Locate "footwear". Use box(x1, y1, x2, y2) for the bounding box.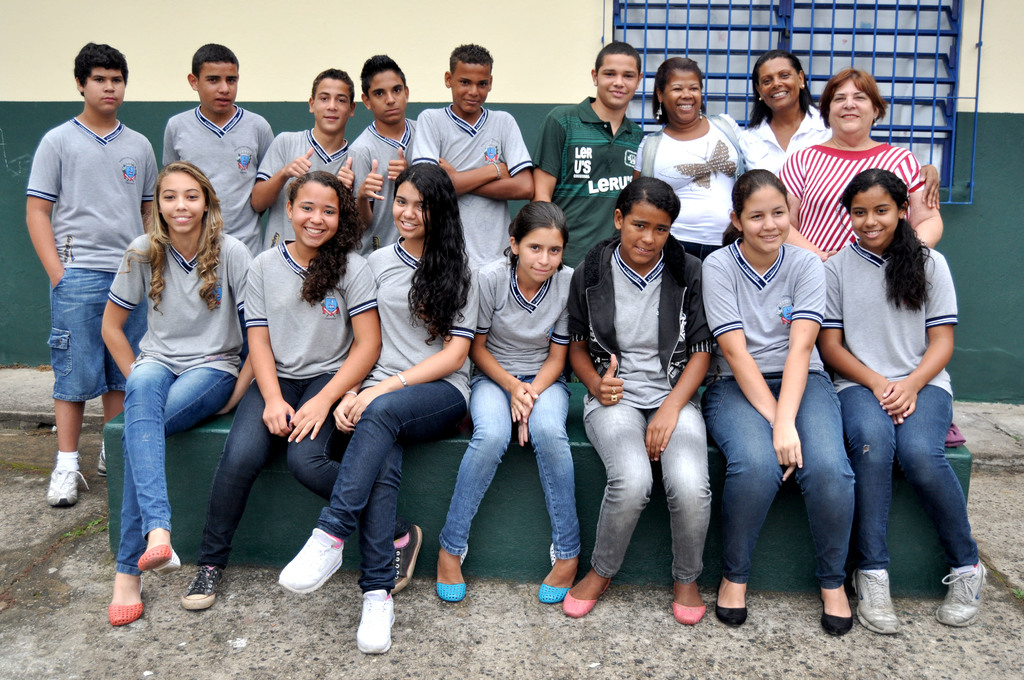
box(715, 605, 750, 630).
